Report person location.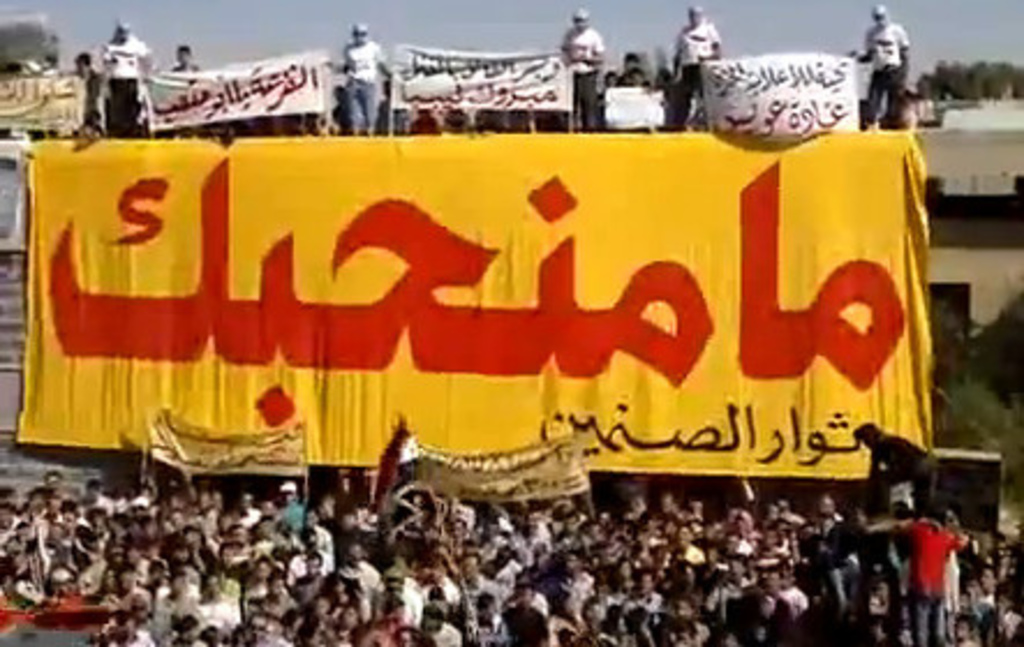
Report: detection(670, 2, 719, 132).
